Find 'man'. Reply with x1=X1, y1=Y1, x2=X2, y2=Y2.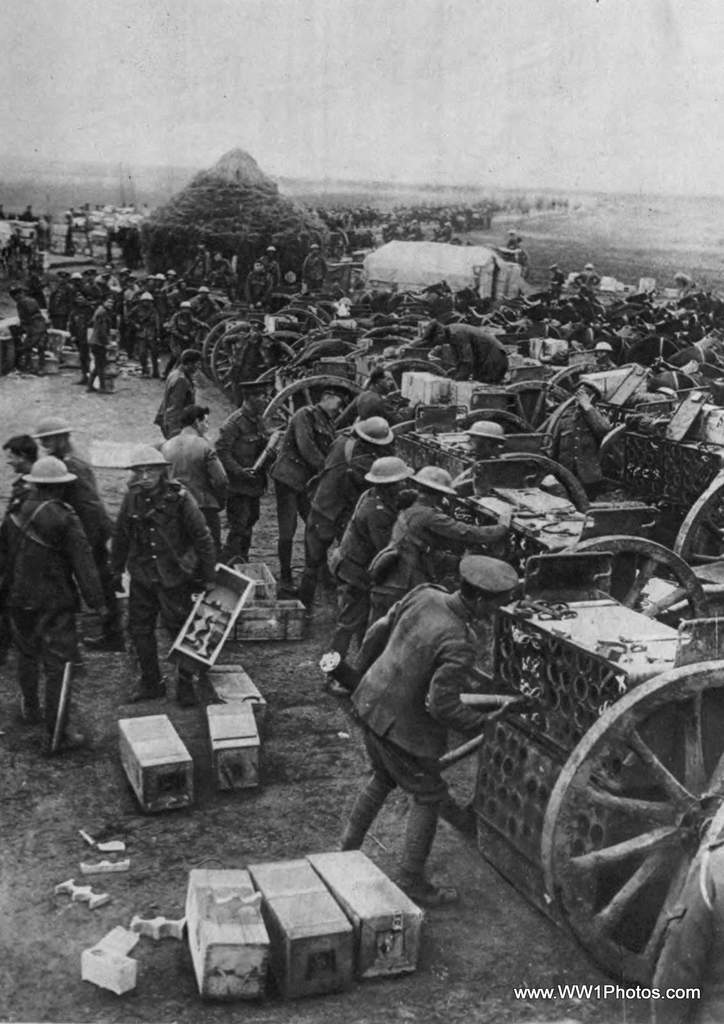
x1=152, y1=351, x2=205, y2=445.
